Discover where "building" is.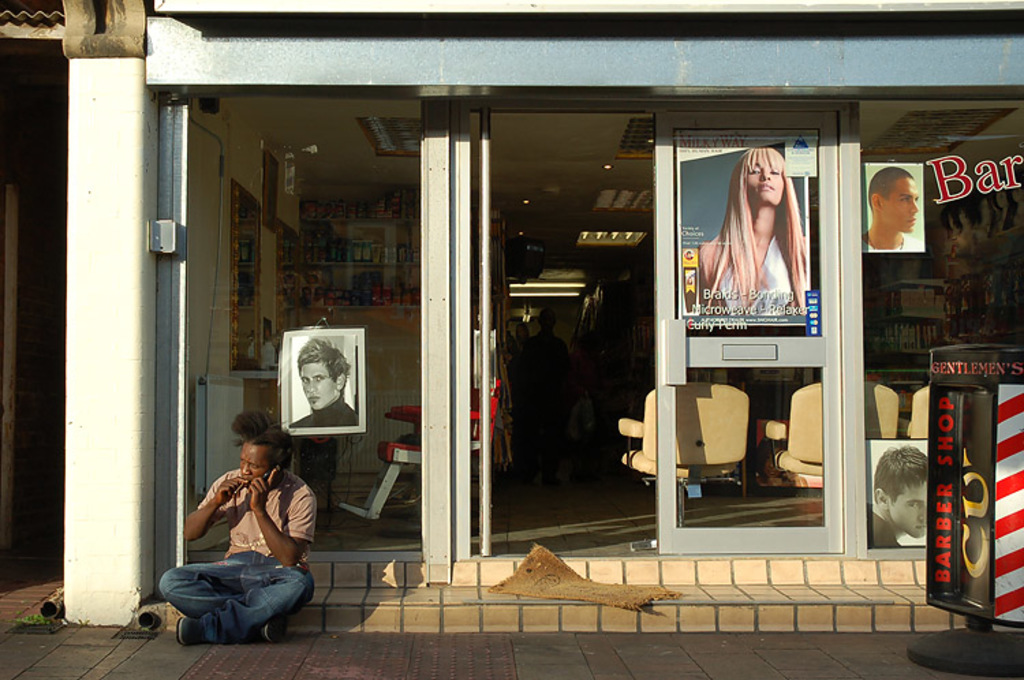
Discovered at 0/0/1023/677.
